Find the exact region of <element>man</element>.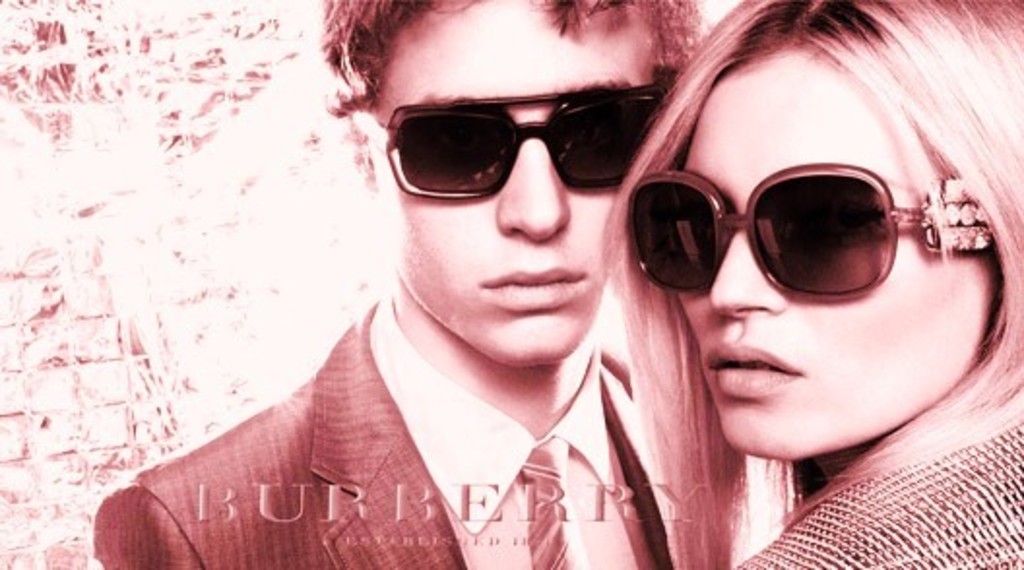
Exact region: 136 19 807 562.
